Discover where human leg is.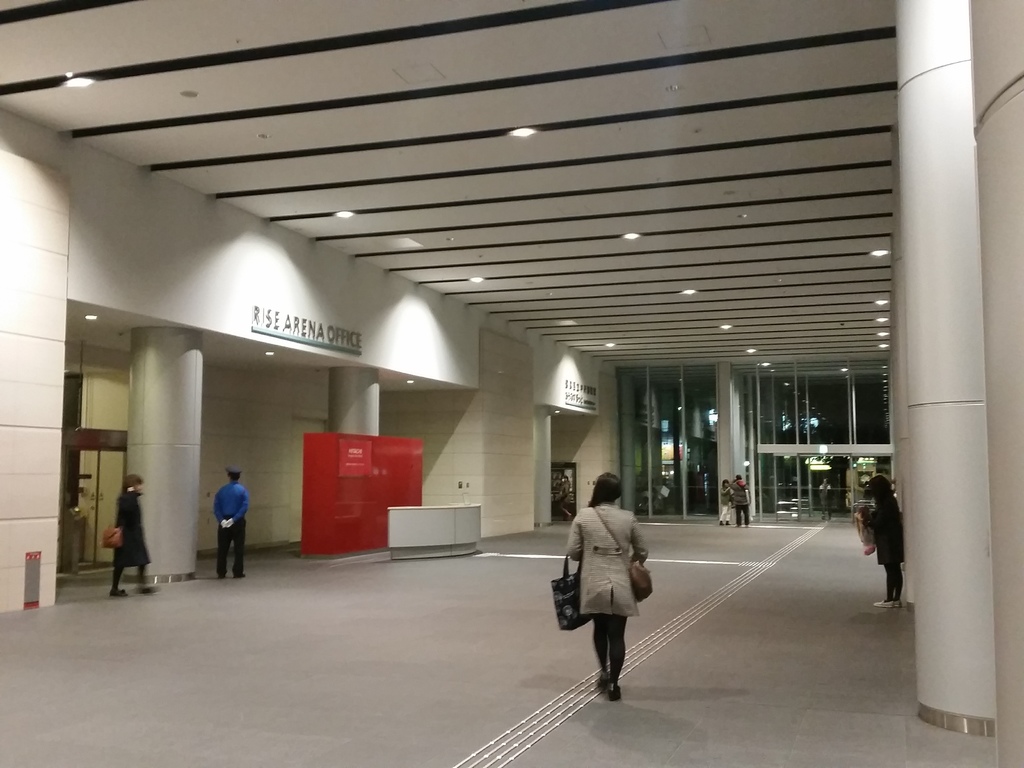
Discovered at [left=109, top=565, right=121, bottom=596].
